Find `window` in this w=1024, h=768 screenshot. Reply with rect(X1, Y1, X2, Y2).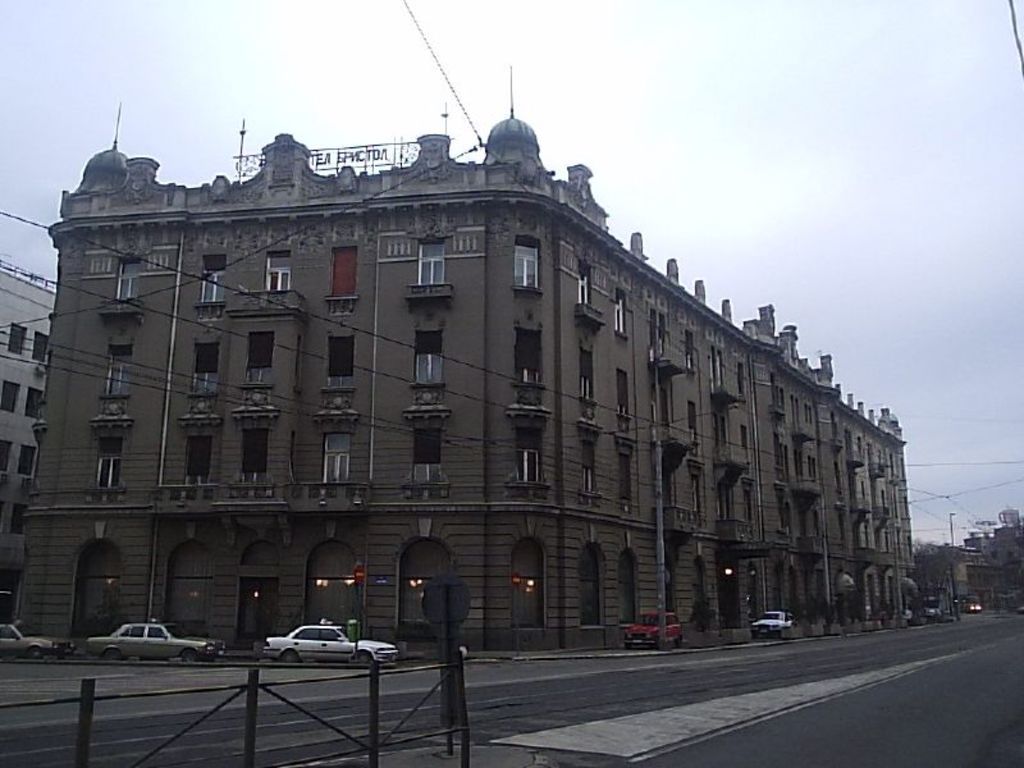
rect(412, 428, 444, 485).
